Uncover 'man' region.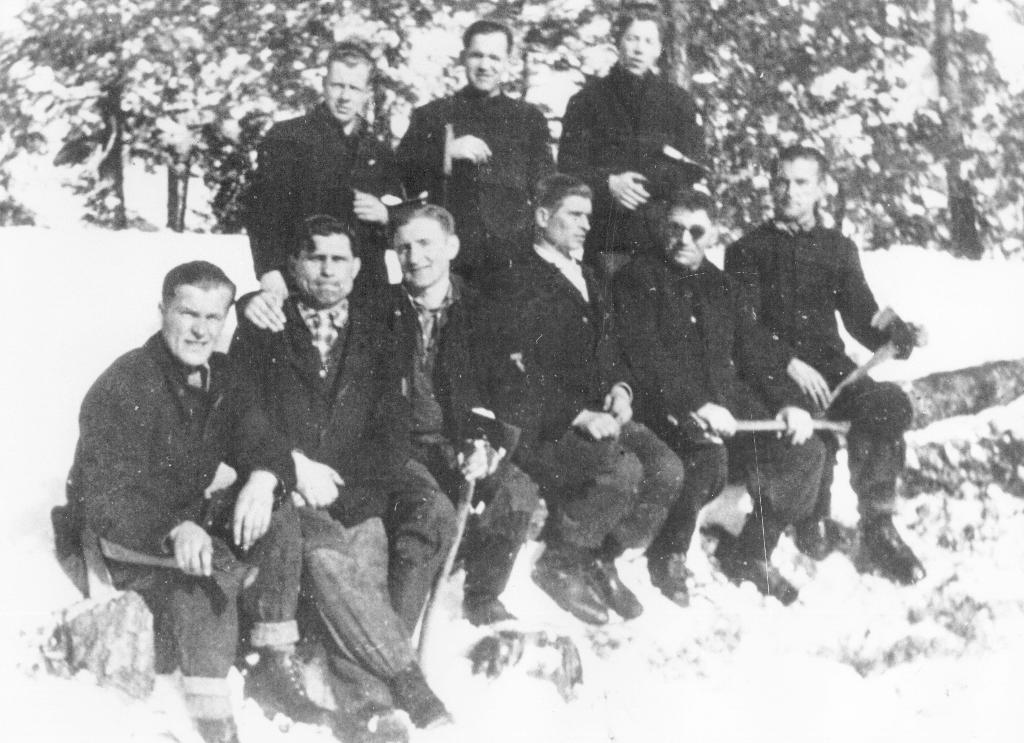
Uncovered: crop(726, 144, 924, 586).
